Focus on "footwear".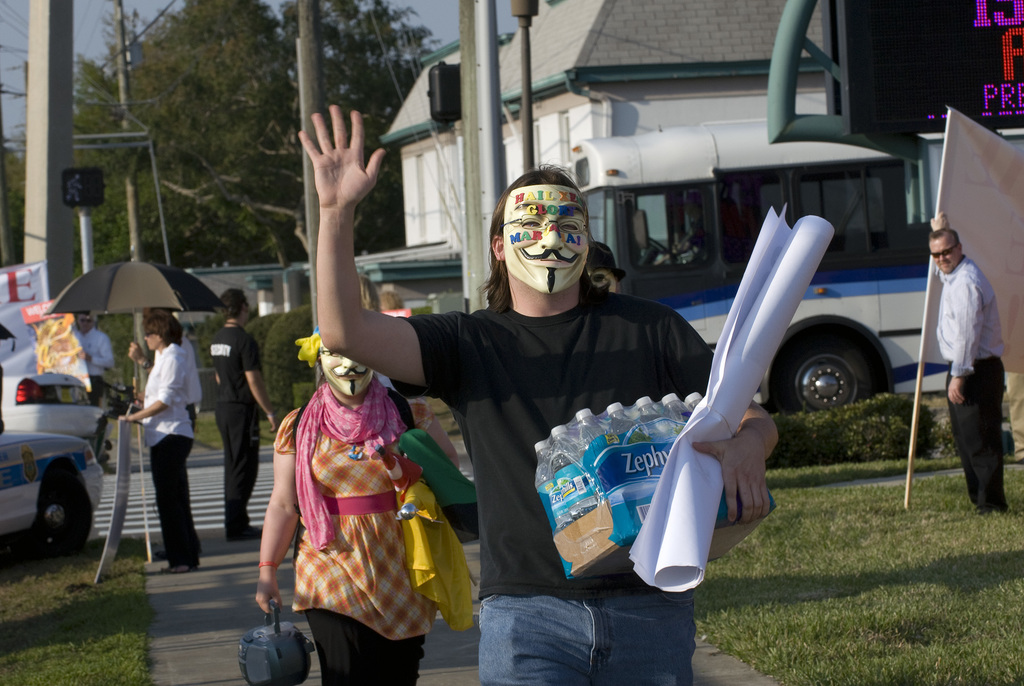
Focused at x1=230, y1=519, x2=264, y2=541.
